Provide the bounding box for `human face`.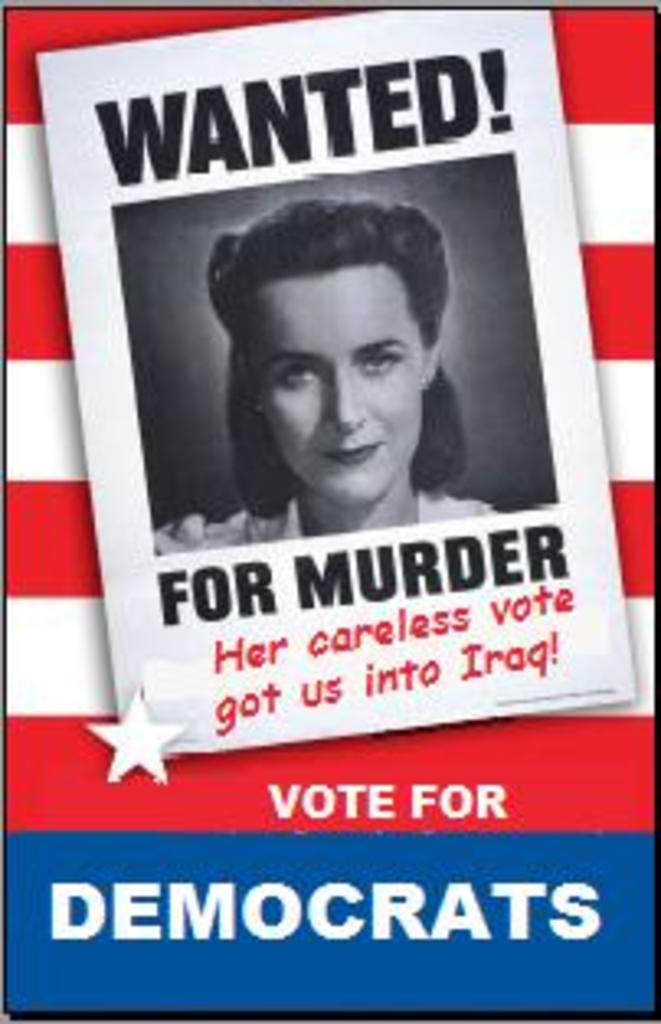
[262,278,422,510].
